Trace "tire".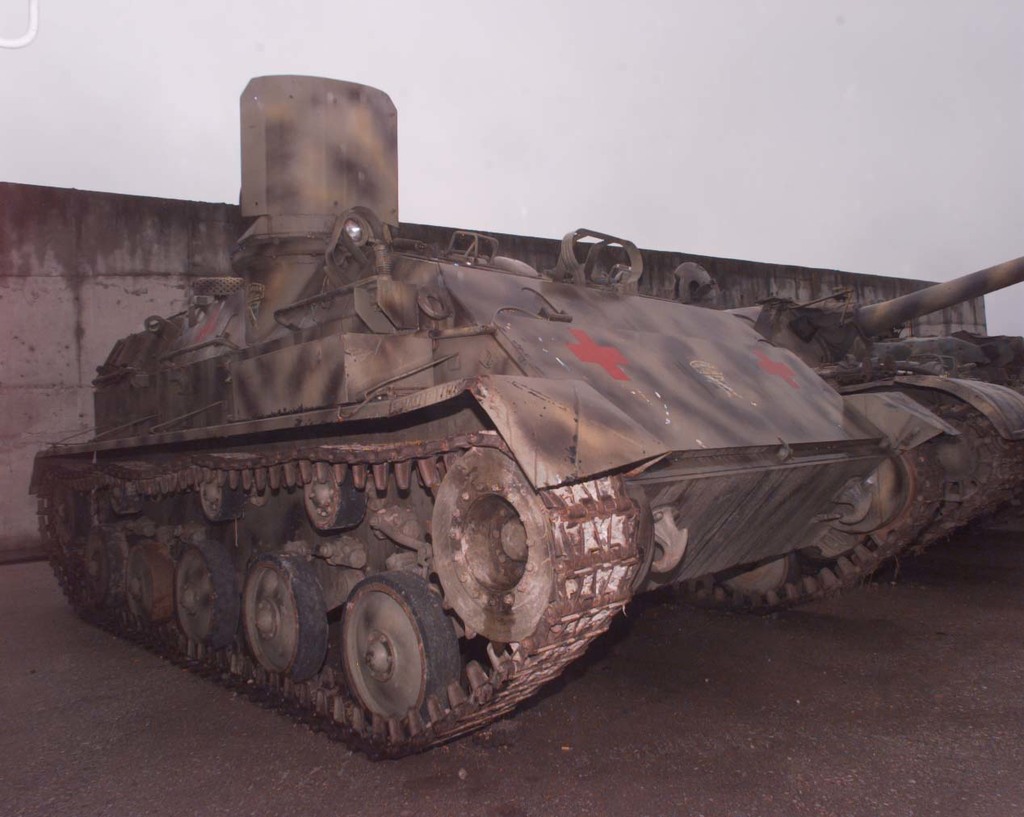
Traced to bbox=[335, 568, 467, 727].
